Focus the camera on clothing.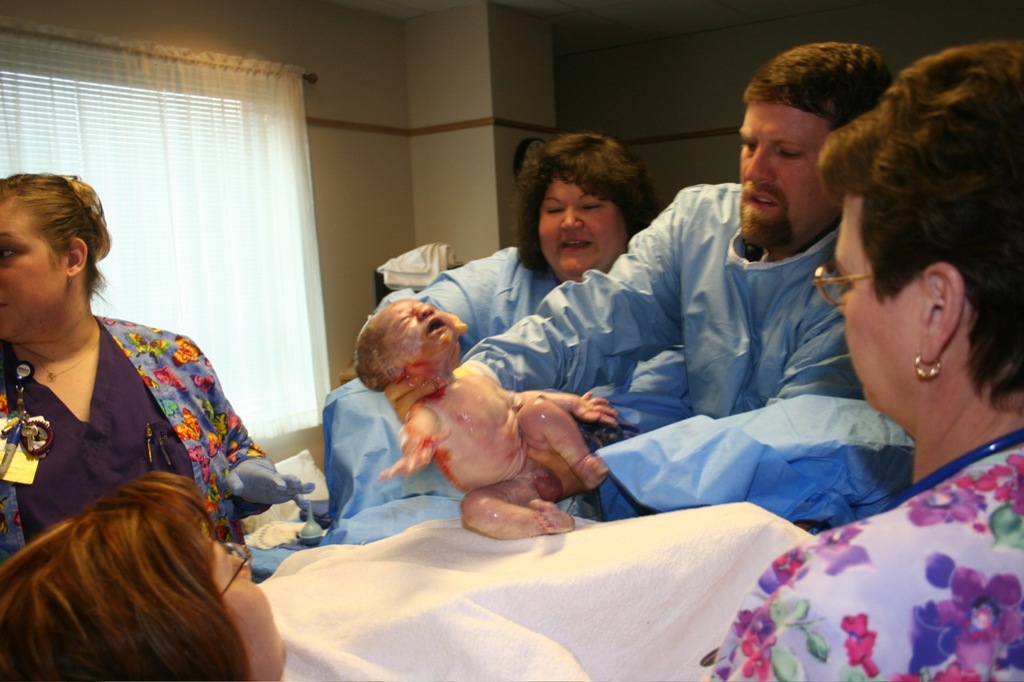
Focus region: l=0, t=265, r=283, b=598.
